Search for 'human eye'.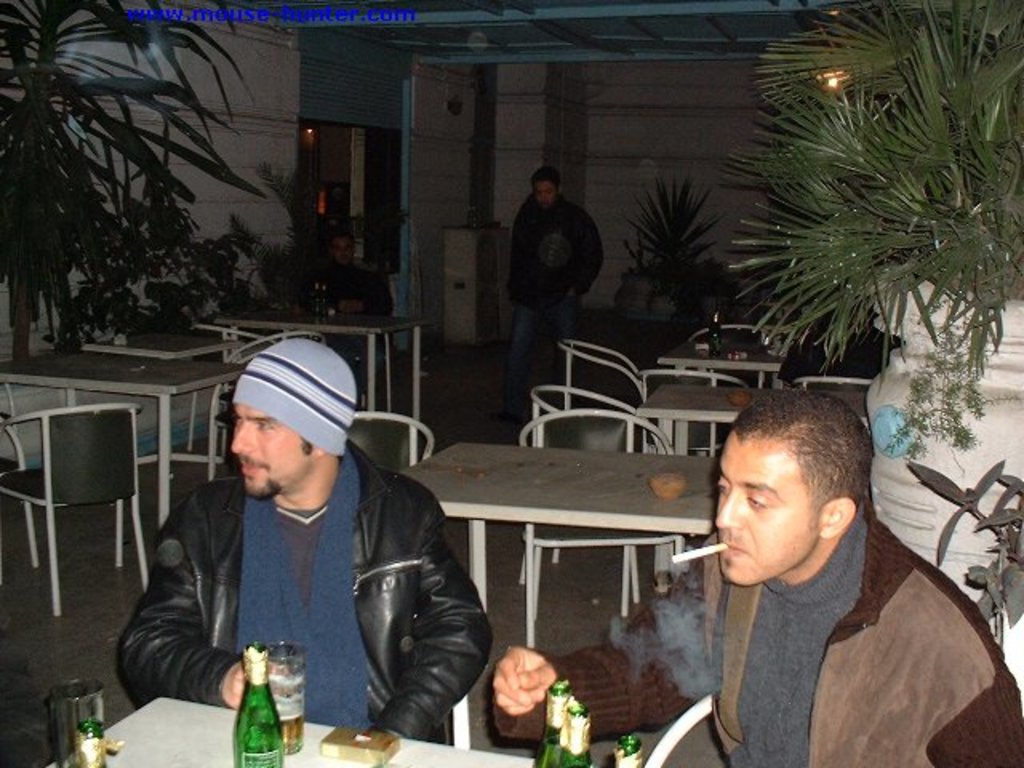
Found at rect(227, 413, 243, 427).
